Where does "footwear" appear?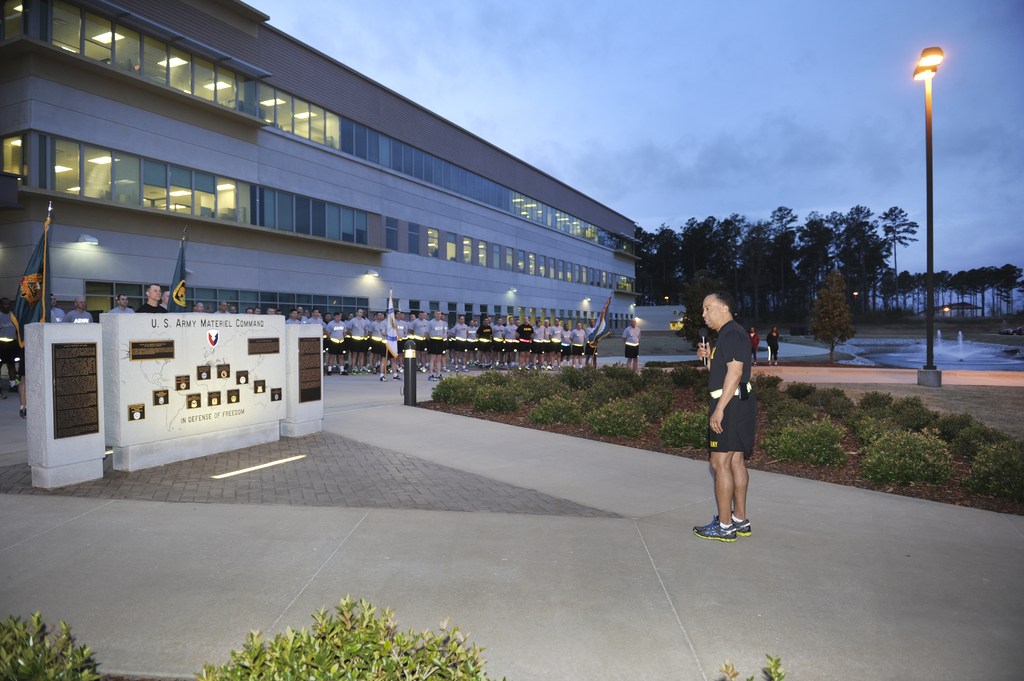
Appears at bbox(436, 374, 445, 379).
